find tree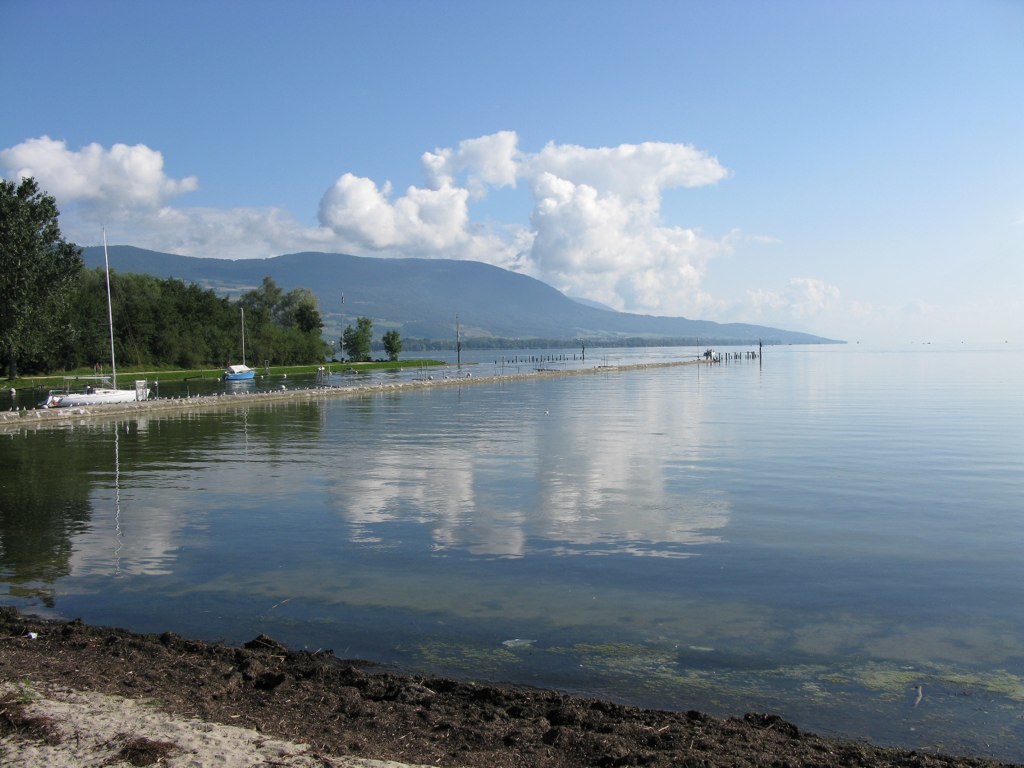
rect(338, 310, 375, 364)
